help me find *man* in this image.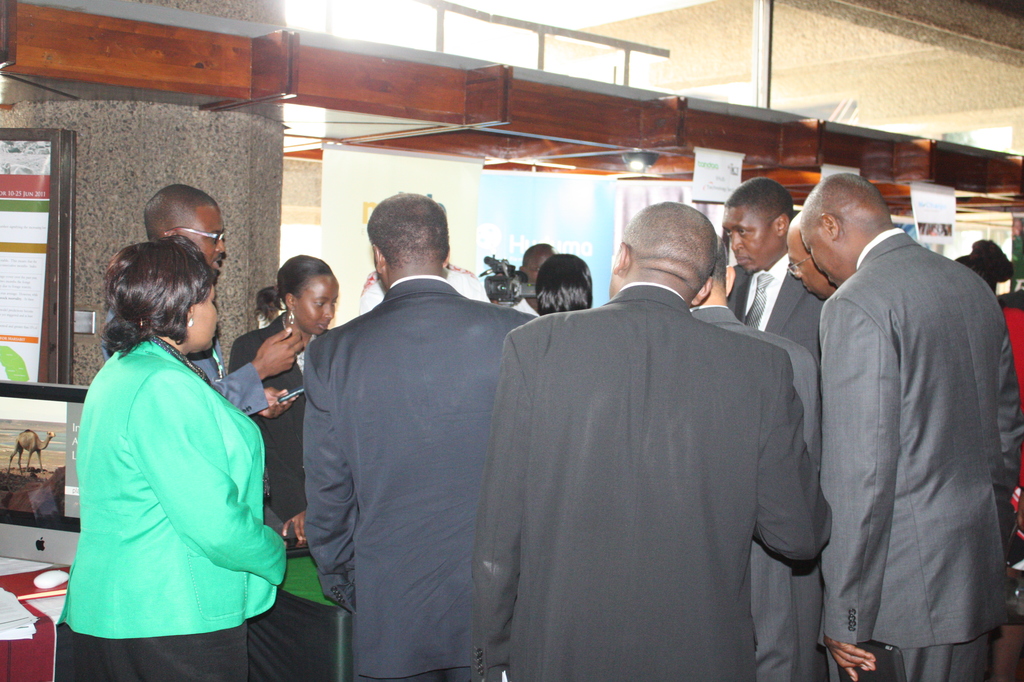
Found it: [686, 231, 824, 681].
